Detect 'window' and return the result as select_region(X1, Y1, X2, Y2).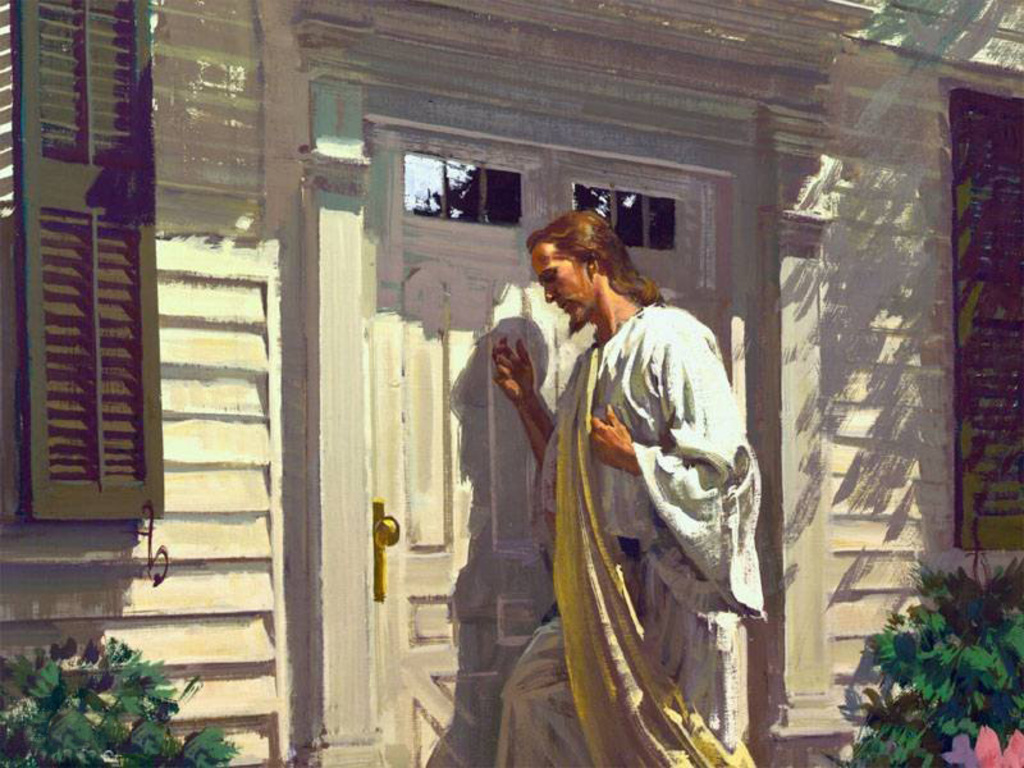
select_region(955, 90, 1023, 557).
